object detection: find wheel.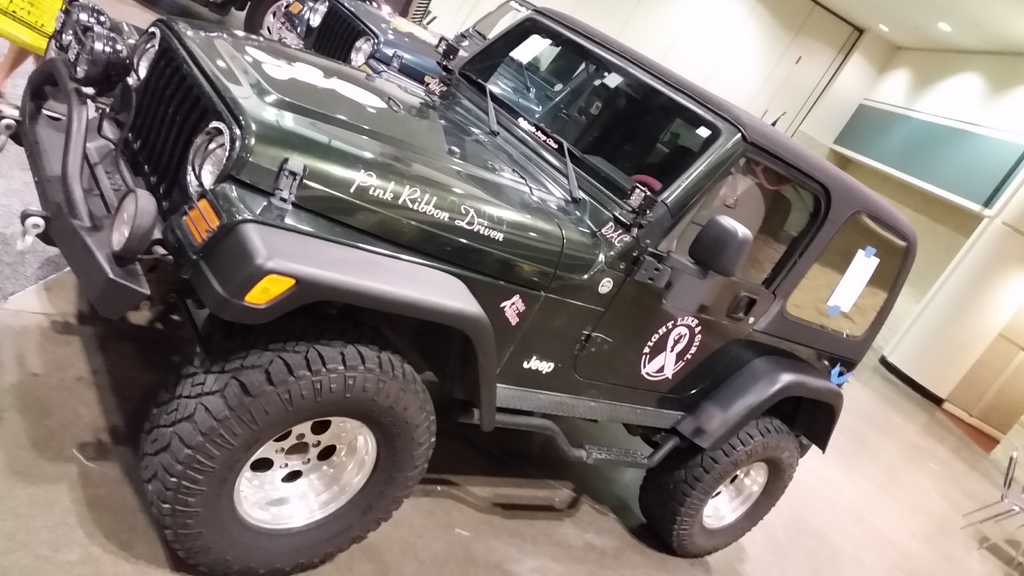
box(139, 314, 439, 575).
